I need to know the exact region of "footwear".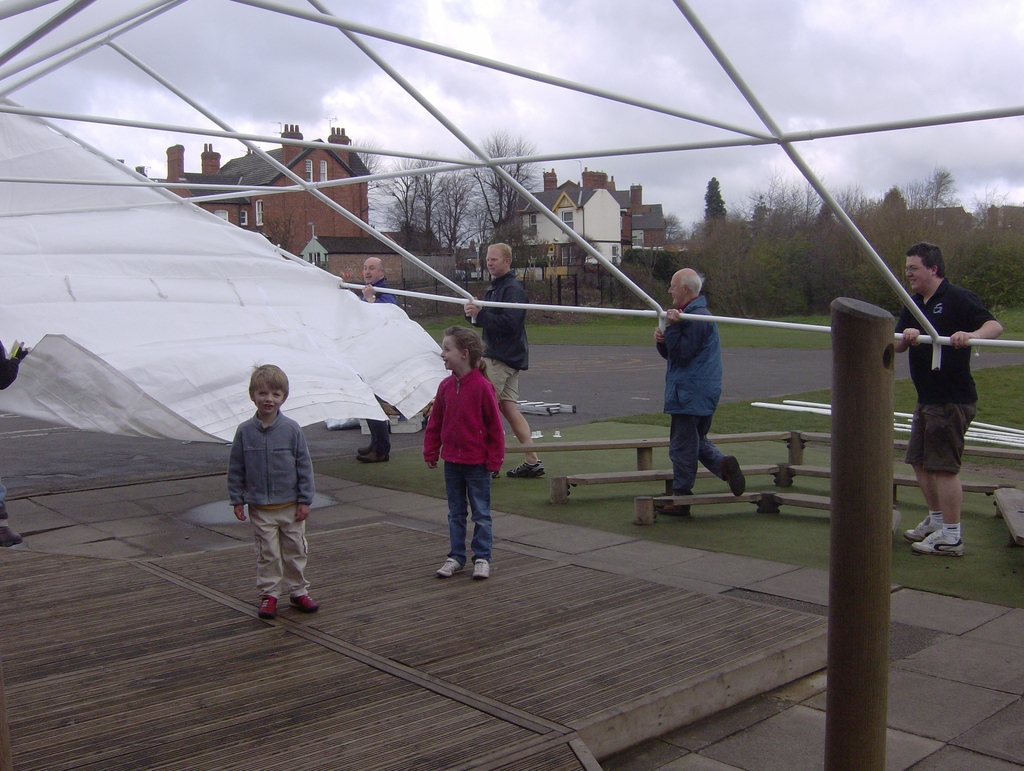
Region: box=[256, 598, 276, 618].
